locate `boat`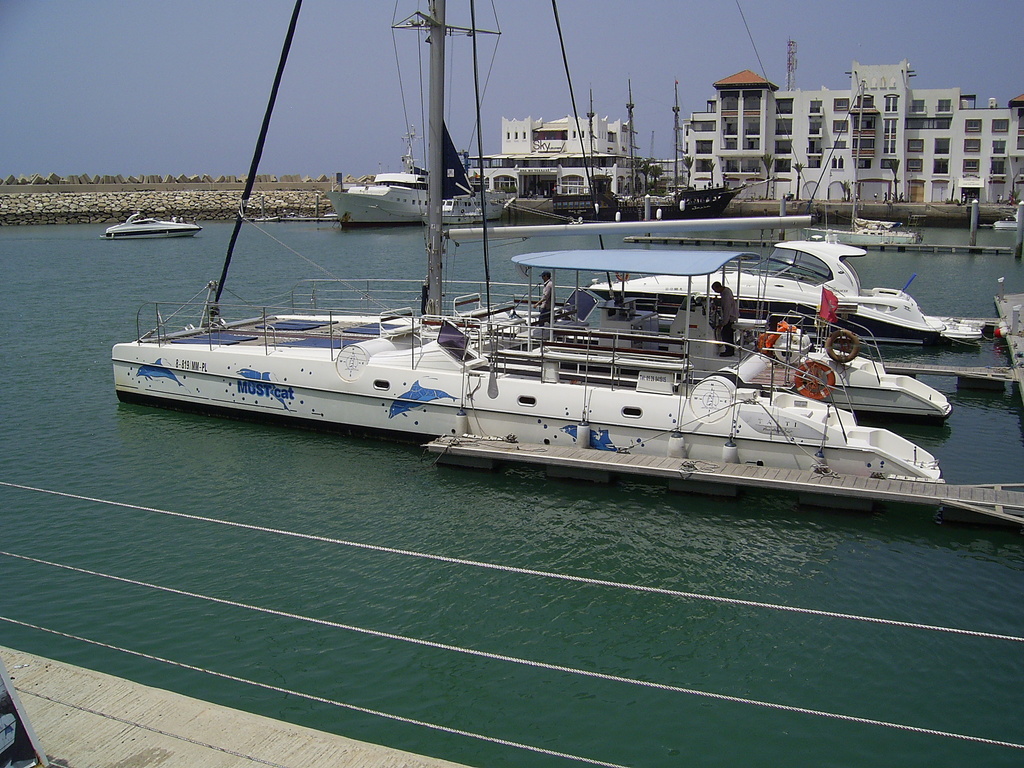
(115, 0, 949, 511)
